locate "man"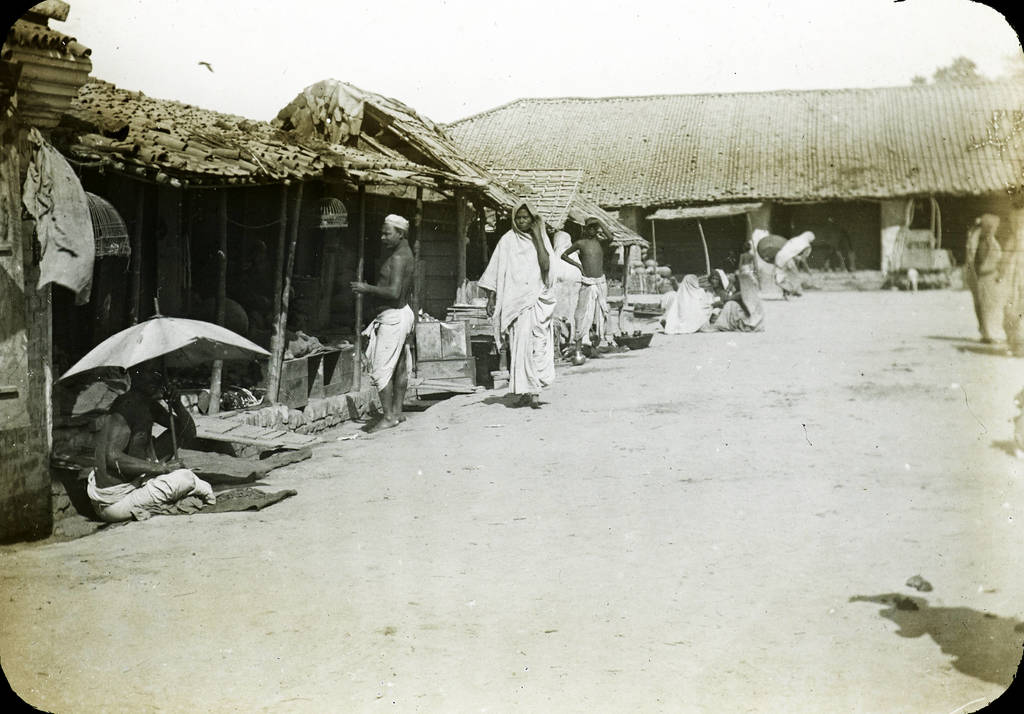
84:357:215:519
